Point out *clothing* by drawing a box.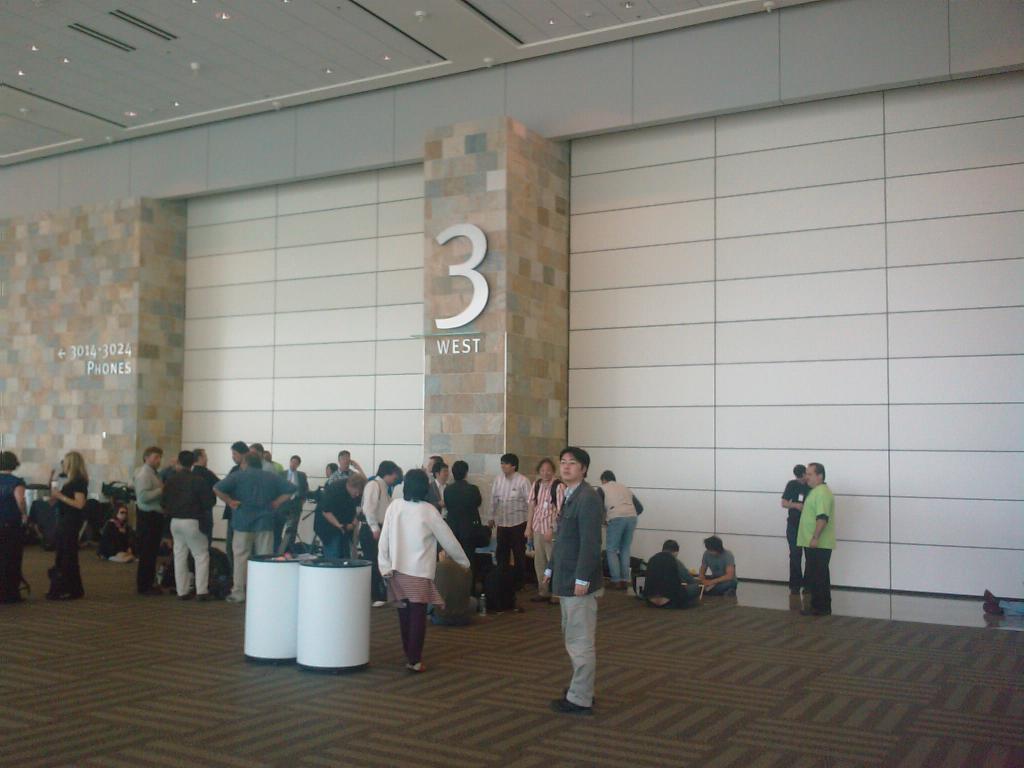
{"x1": 773, "y1": 476, "x2": 813, "y2": 595}.
